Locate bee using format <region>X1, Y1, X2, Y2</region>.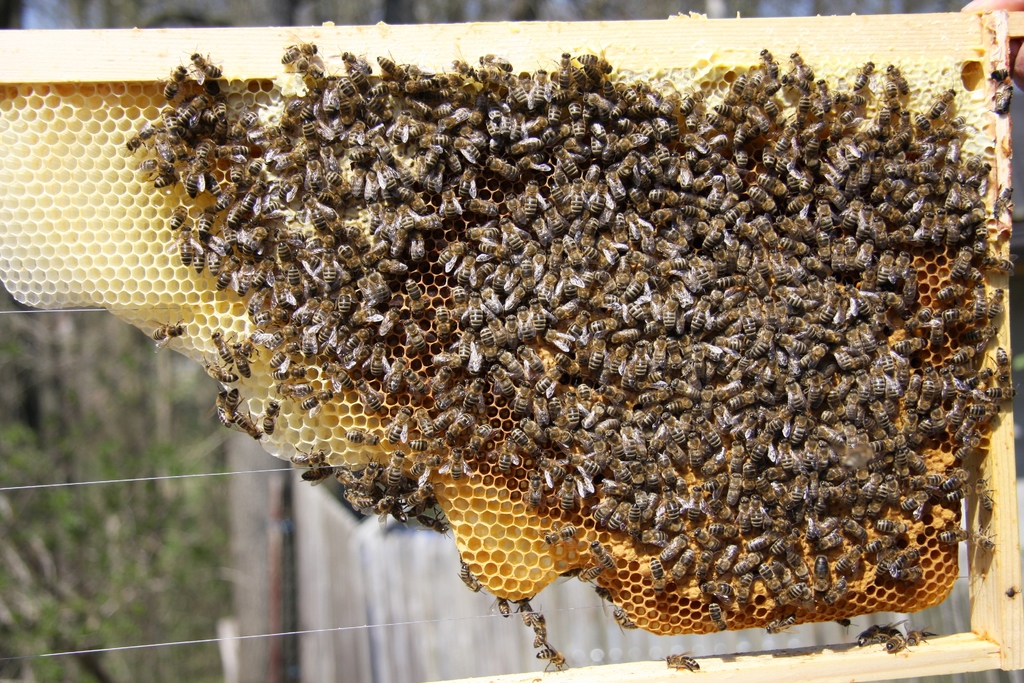
<region>369, 261, 409, 272</region>.
